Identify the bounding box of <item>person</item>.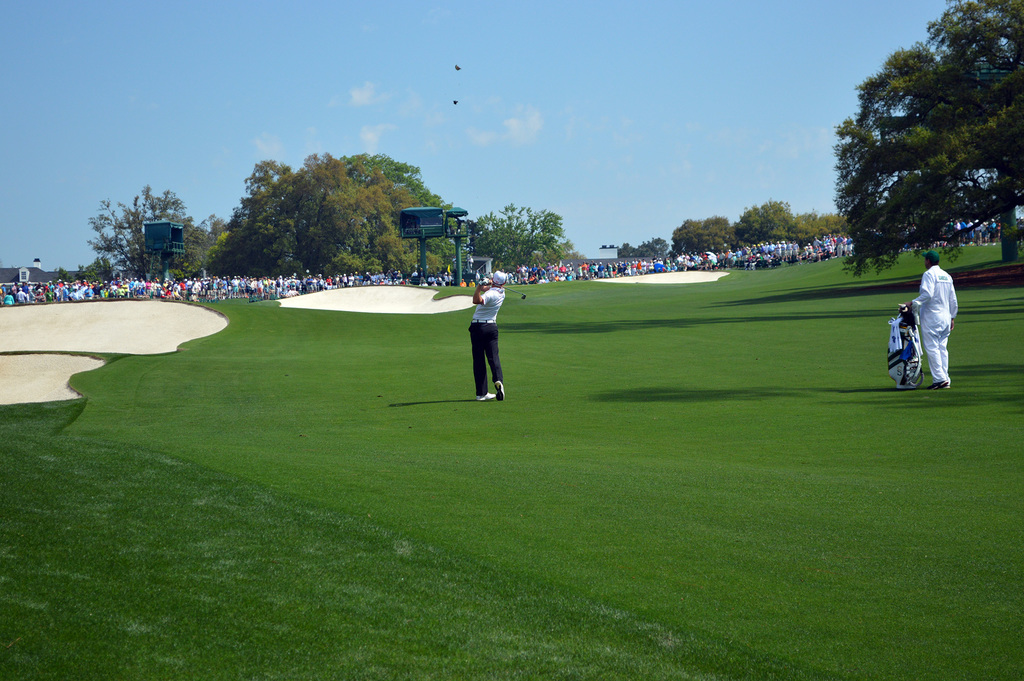
(908,252,964,383).
